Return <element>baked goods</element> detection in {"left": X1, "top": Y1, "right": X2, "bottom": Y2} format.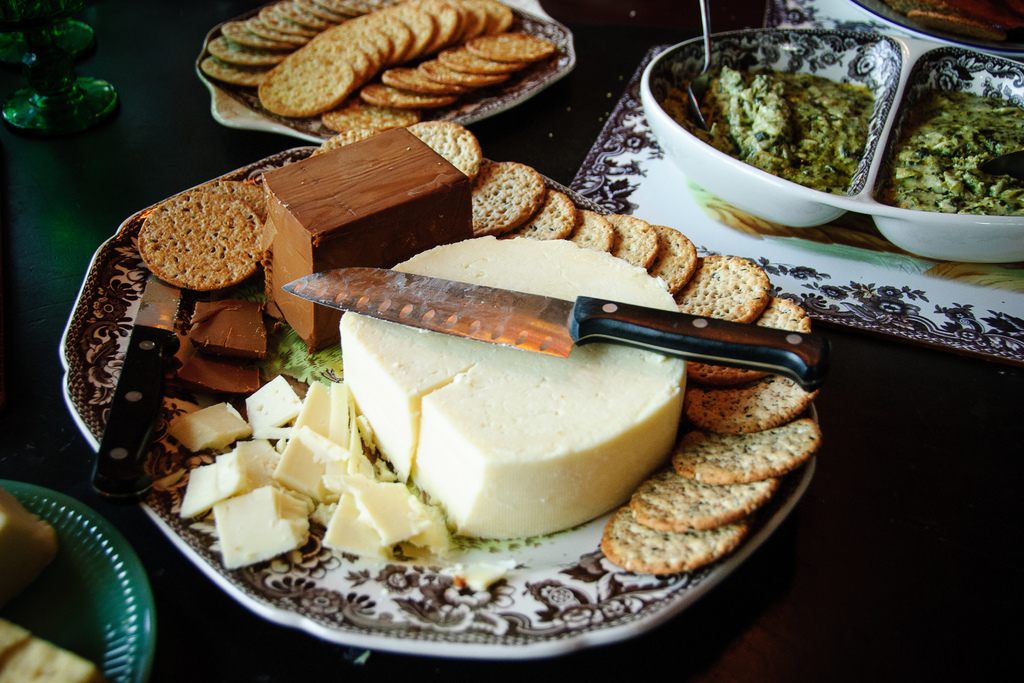
{"left": 135, "top": 193, "right": 264, "bottom": 292}.
